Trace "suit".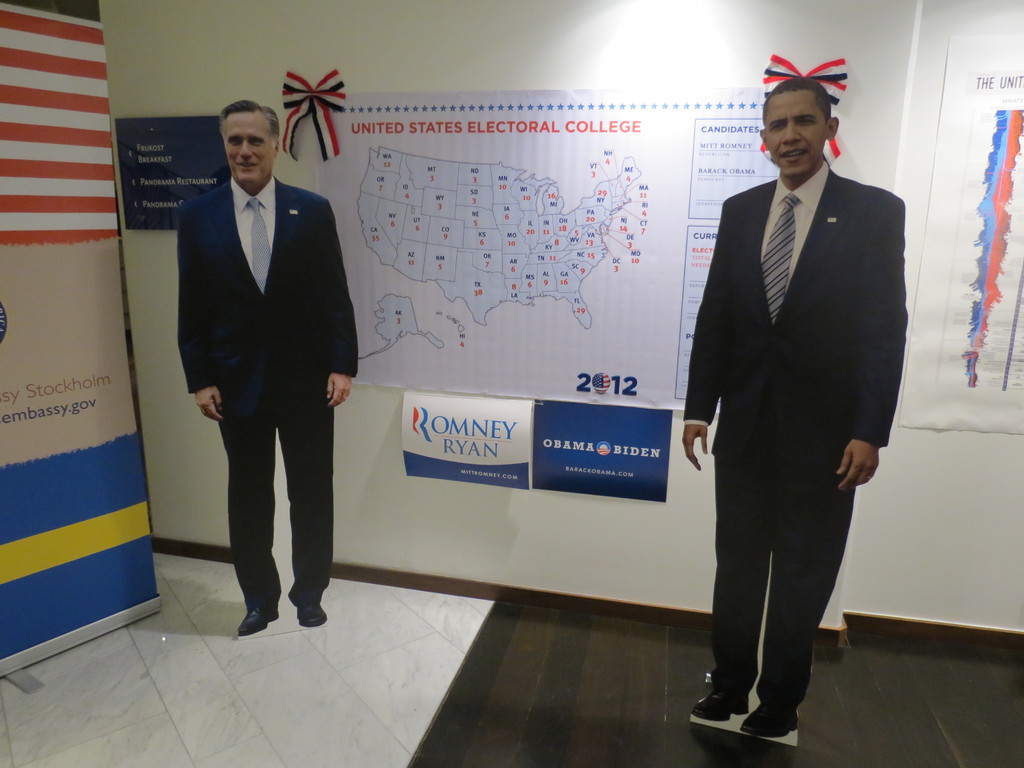
Traced to detection(681, 161, 908, 717).
